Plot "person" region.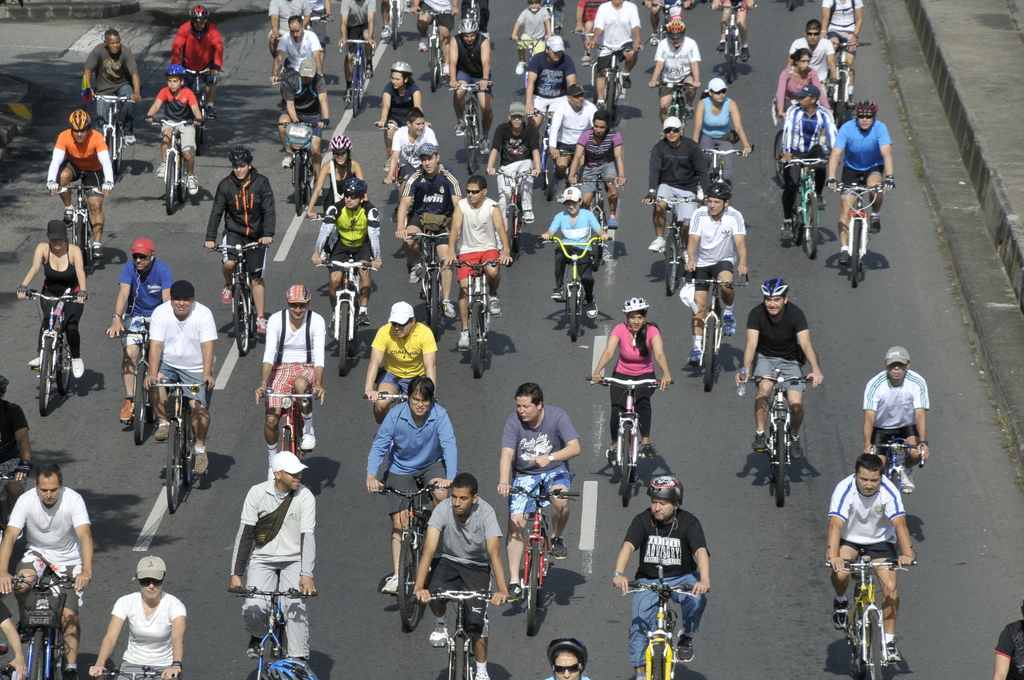
Plotted at x1=0 y1=379 x2=33 y2=526.
